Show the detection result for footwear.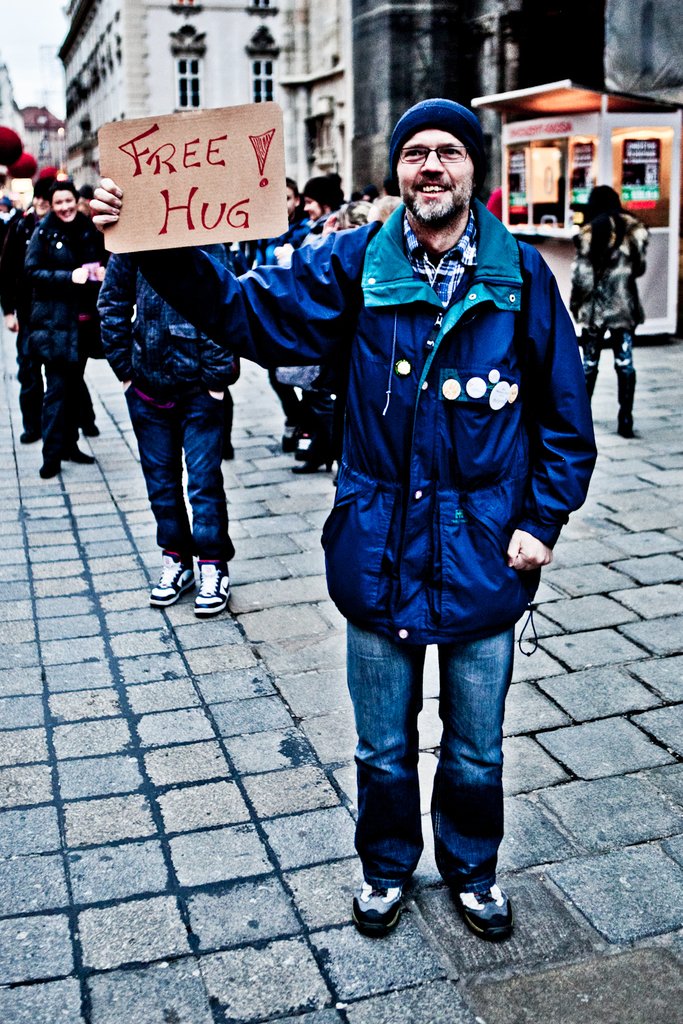
348:877:409:935.
